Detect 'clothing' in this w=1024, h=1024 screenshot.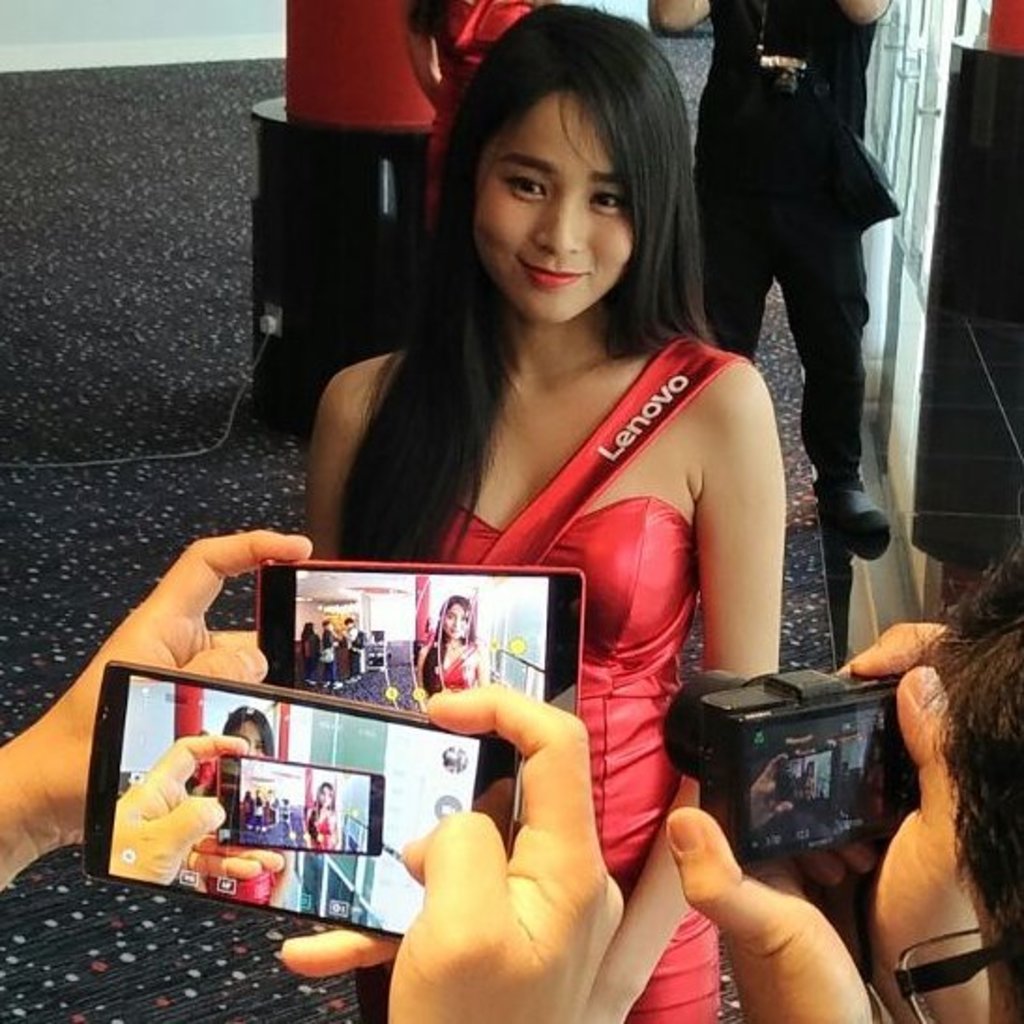
Detection: detection(296, 247, 818, 775).
